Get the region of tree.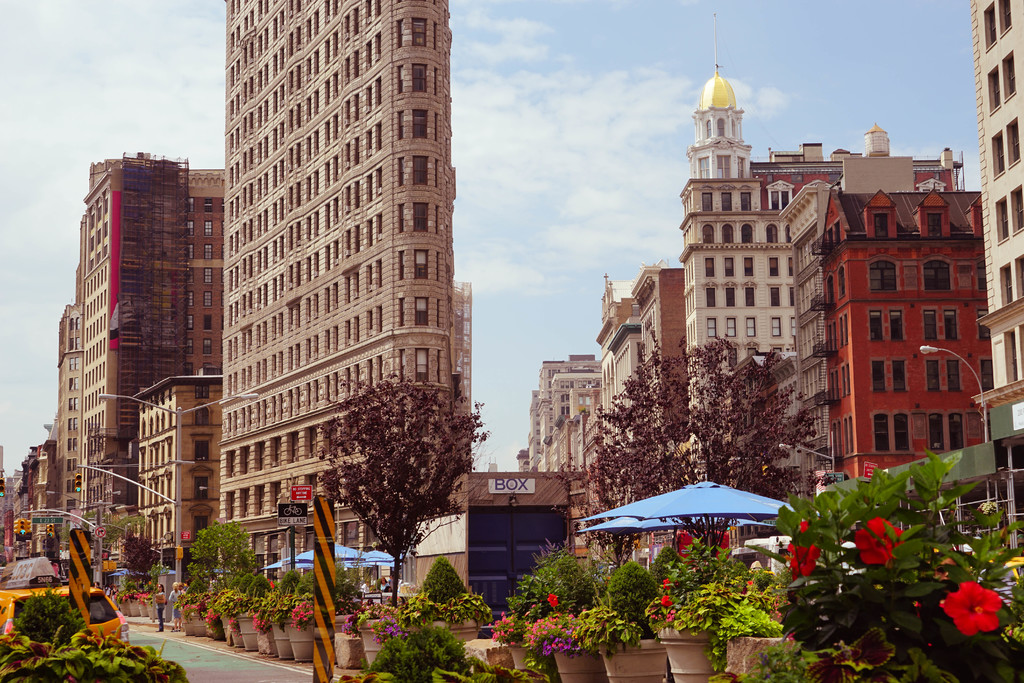
{"x1": 317, "y1": 377, "x2": 491, "y2": 609}.
